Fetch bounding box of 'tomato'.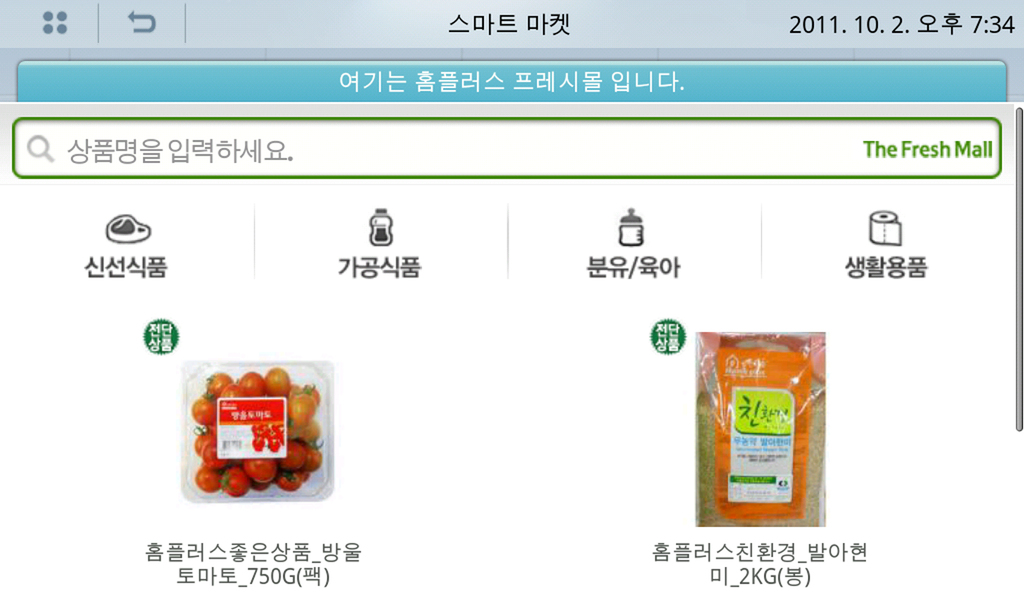
Bbox: left=191, top=398, right=215, bottom=420.
